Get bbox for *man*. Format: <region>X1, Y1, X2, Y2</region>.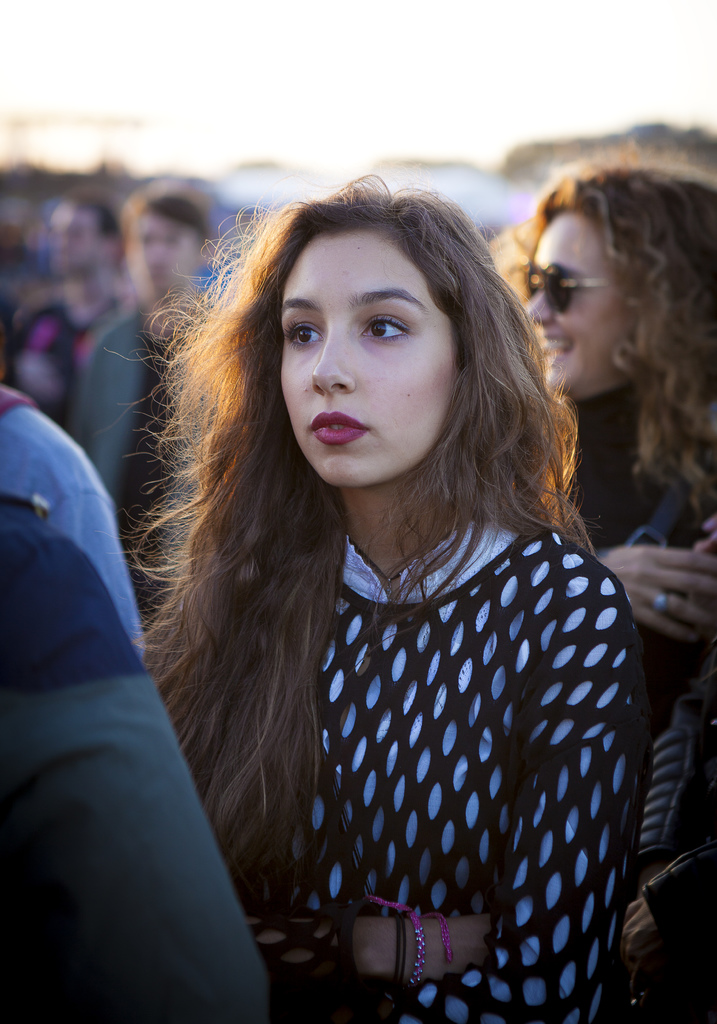
<region>62, 183, 218, 637</region>.
